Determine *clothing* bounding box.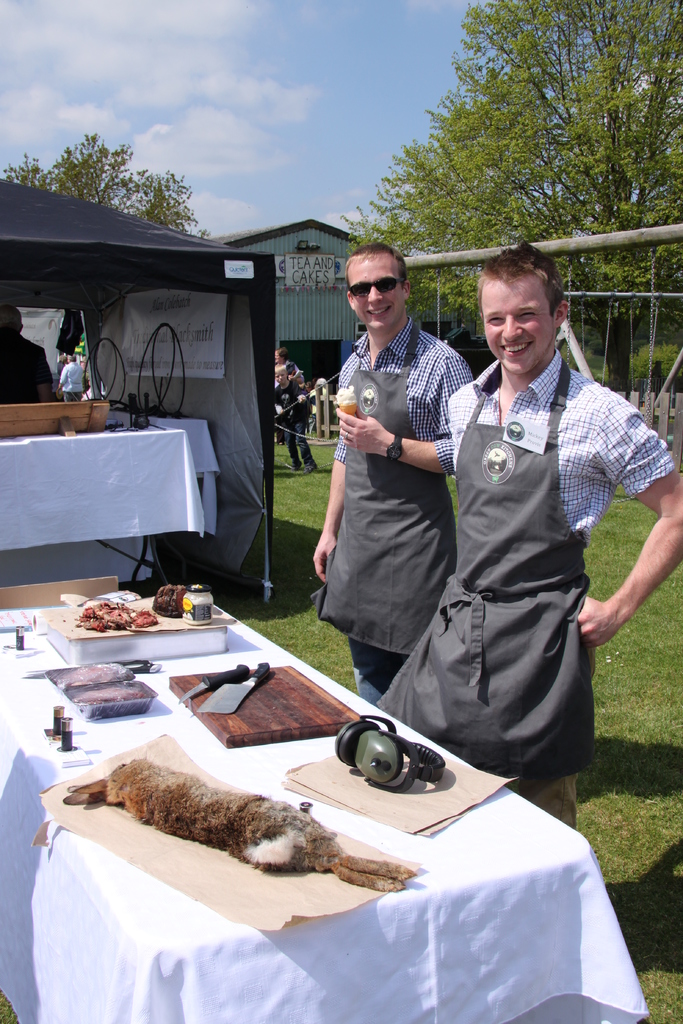
Determined: (381,362,668,827).
